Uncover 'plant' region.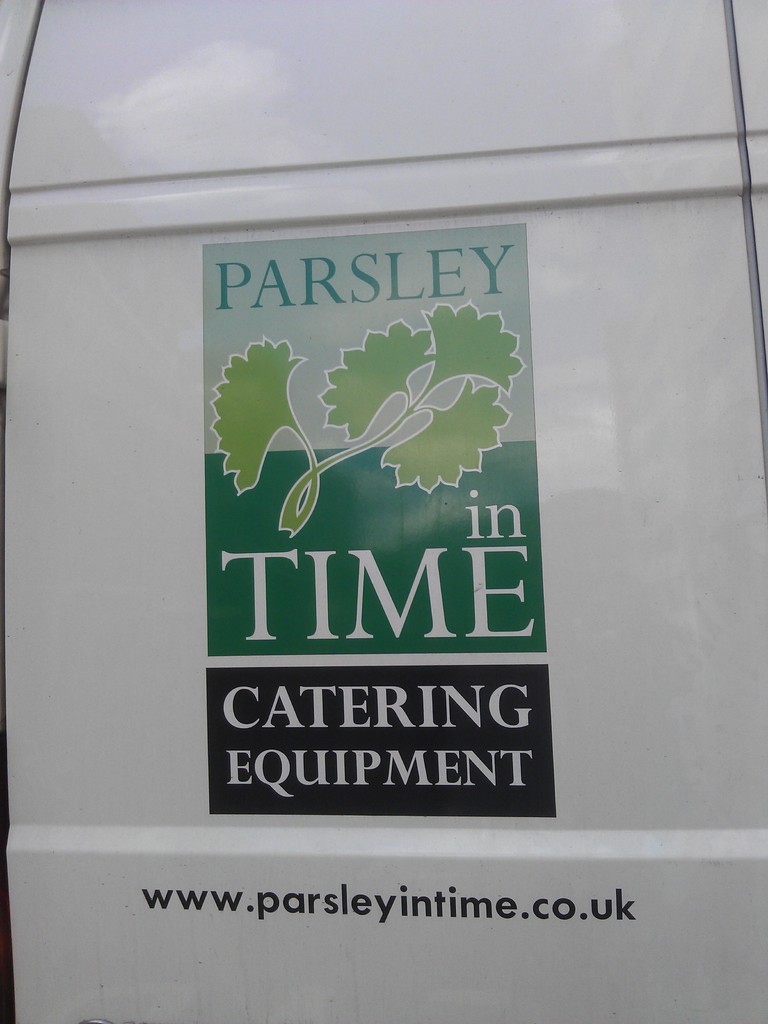
Uncovered: bbox(205, 303, 527, 543).
